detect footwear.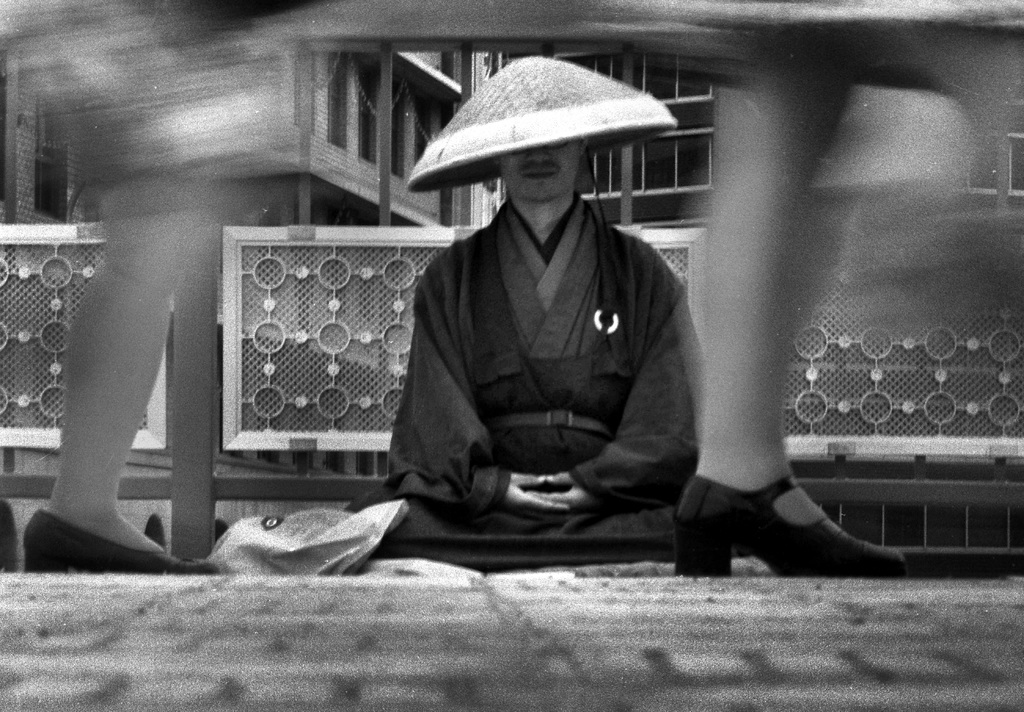
Detected at (662, 470, 921, 579).
